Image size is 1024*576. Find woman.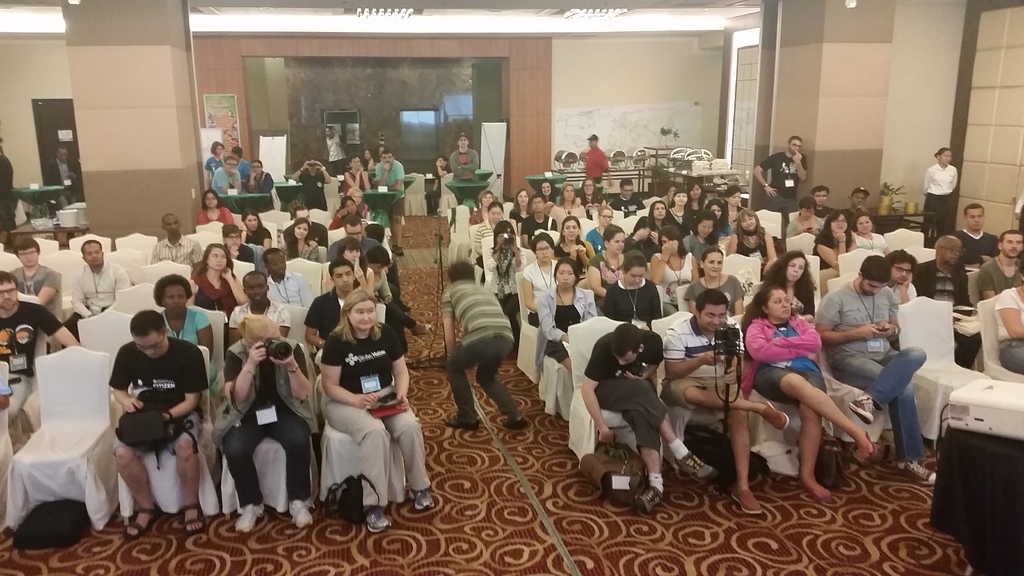
bbox=(735, 209, 776, 269).
